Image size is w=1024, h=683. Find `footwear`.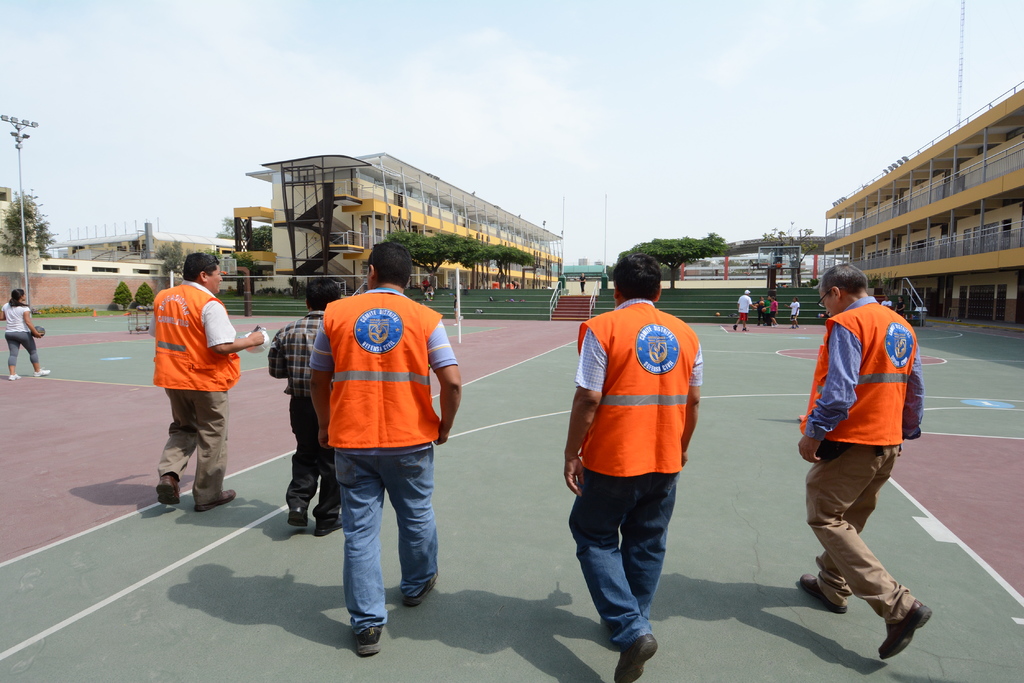
x1=196 y1=488 x2=236 y2=514.
